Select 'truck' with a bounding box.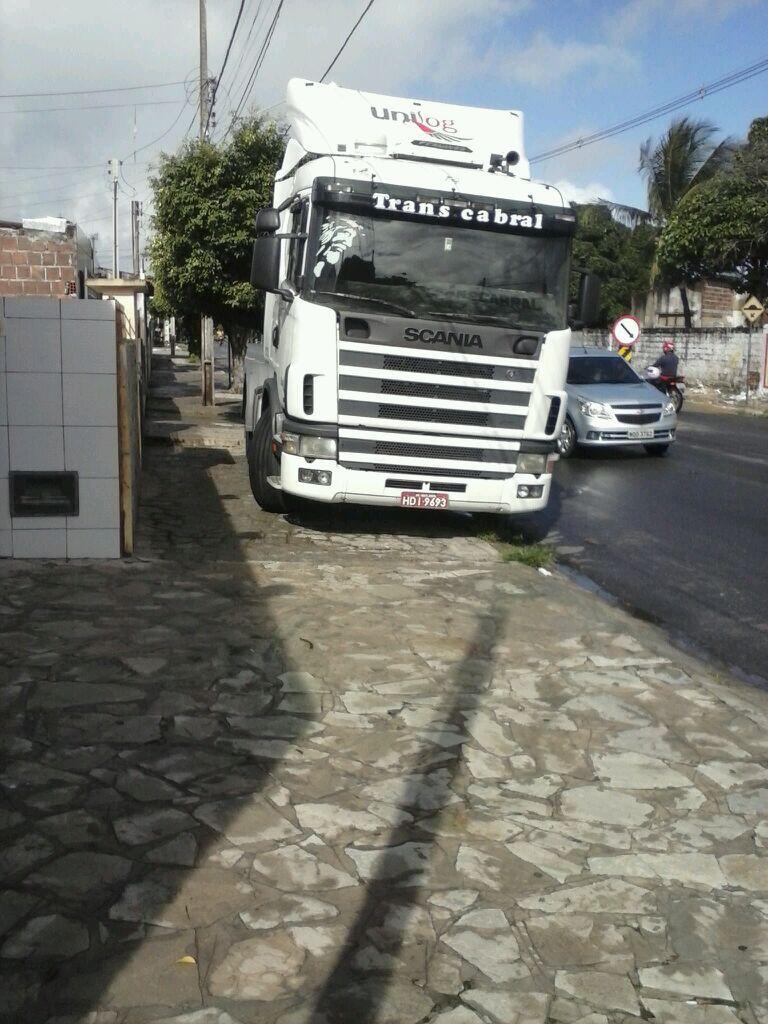
[left=244, top=78, right=610, bottom=540].
